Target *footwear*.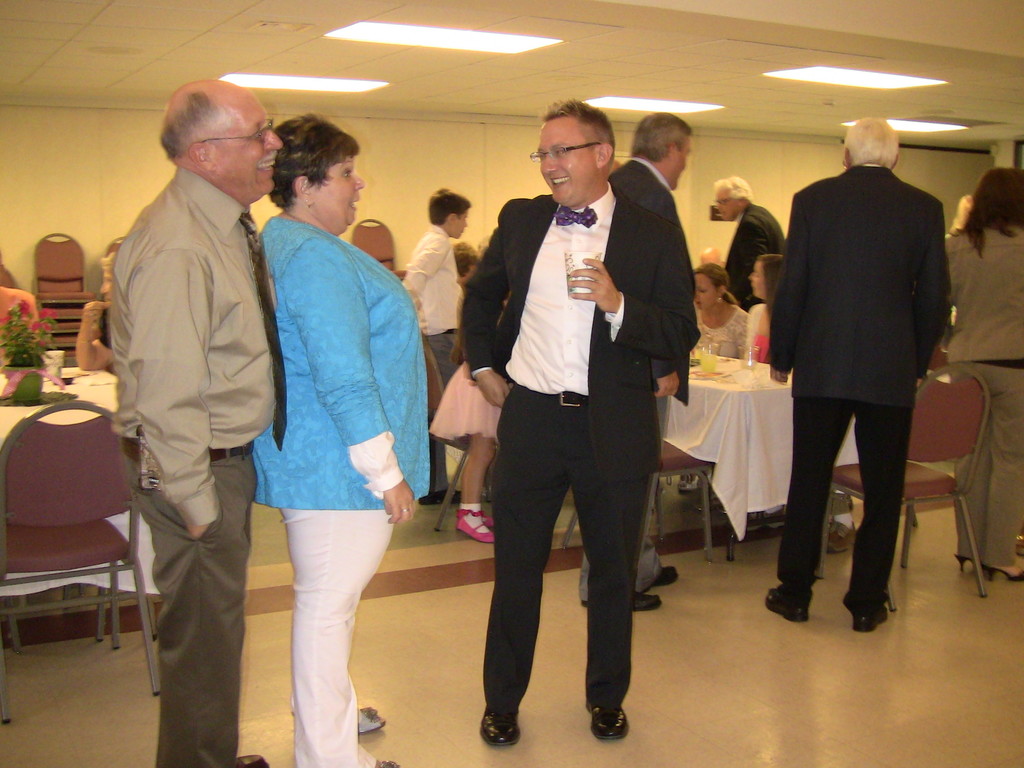
Target region: [579, 665, 641, 746].
